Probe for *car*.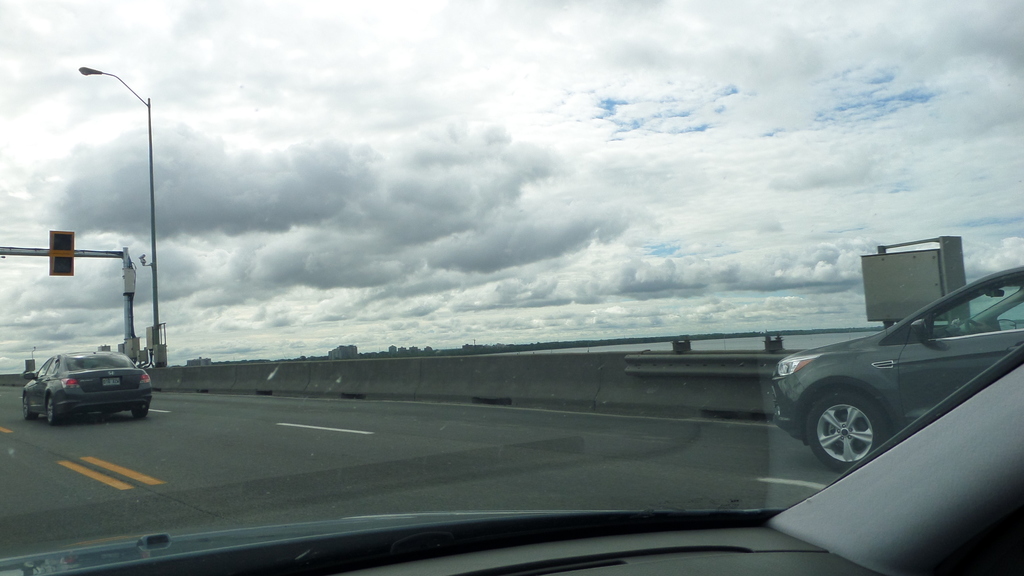
Probe result: Rect(17, 344, 136, 418).
